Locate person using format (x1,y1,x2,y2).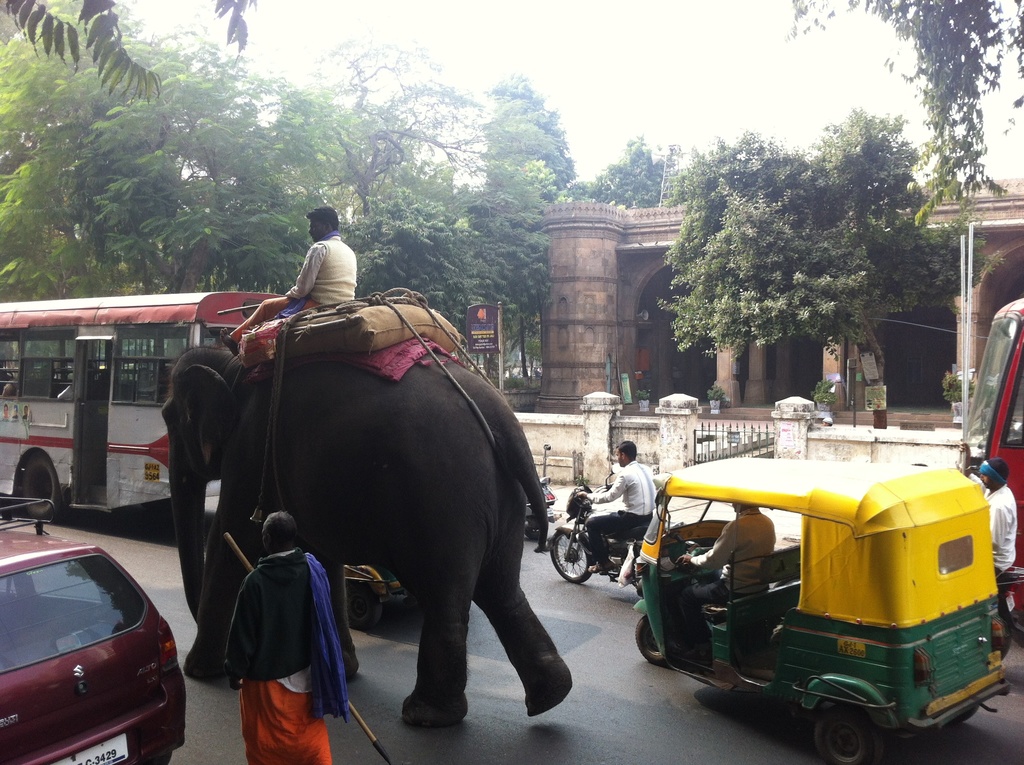
(58,380,74,398).
